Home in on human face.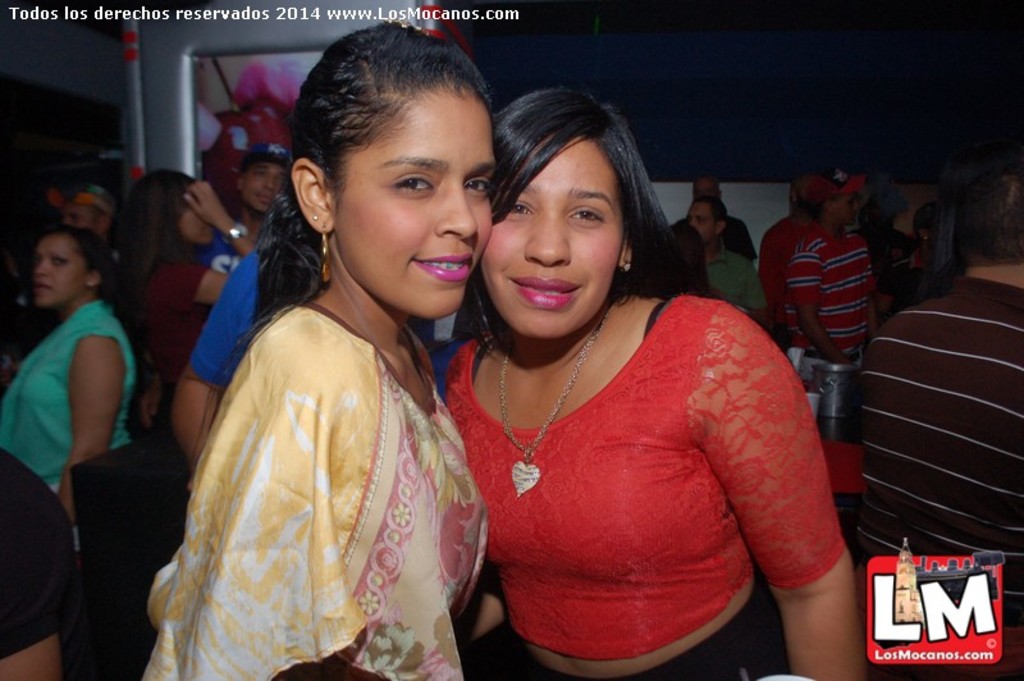
Homed in at l=178, t=191, r=215, b=243.
